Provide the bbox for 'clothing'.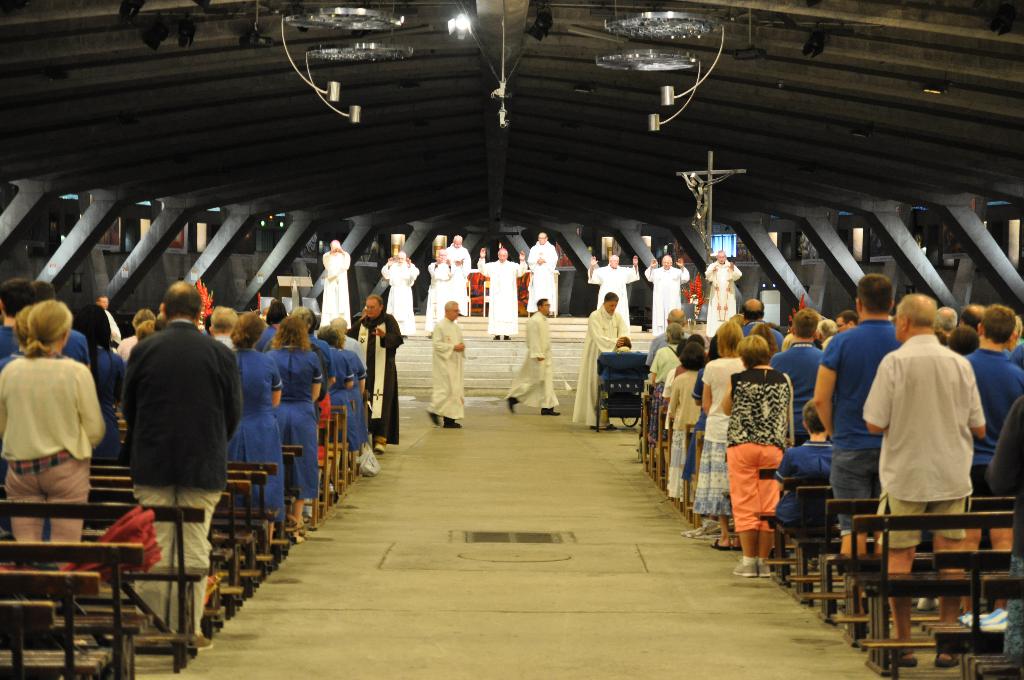
(x1=648, y1=340, x2=686, y2=439).
